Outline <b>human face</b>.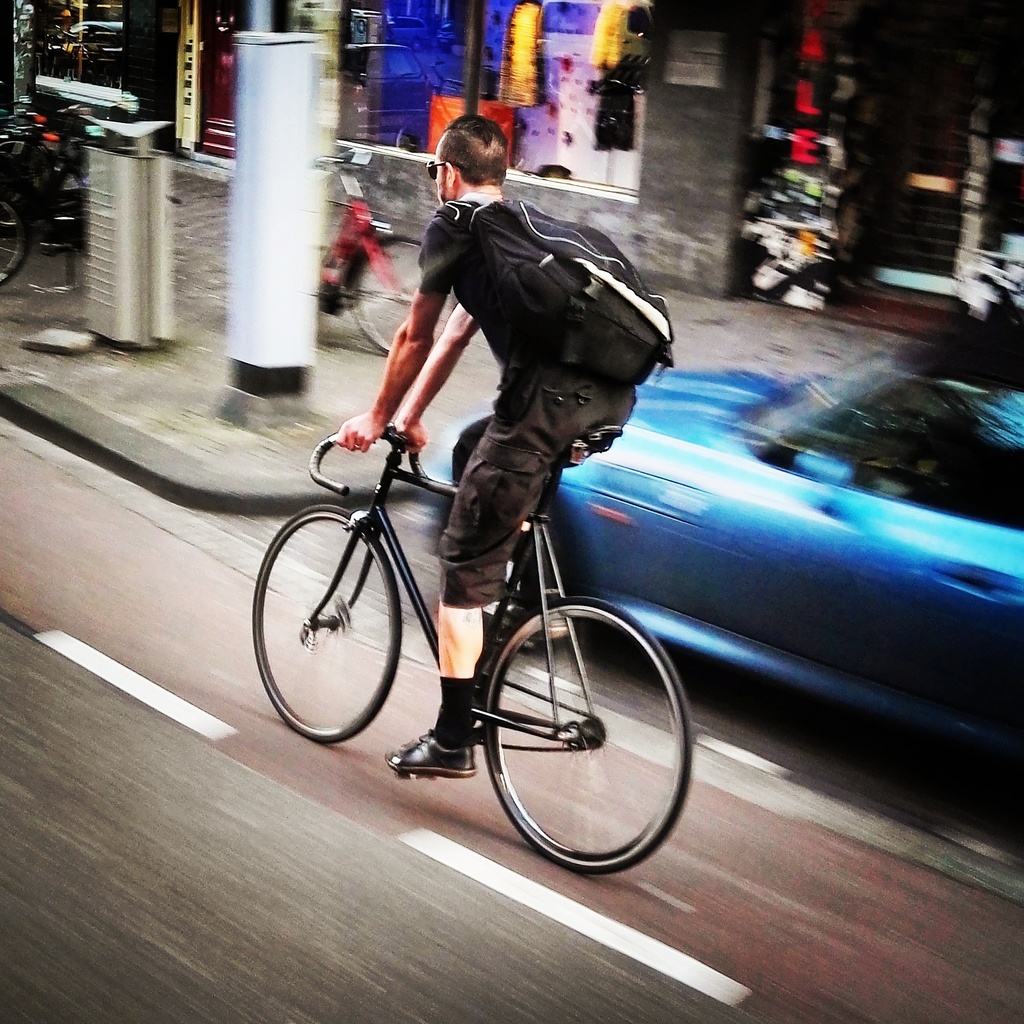
Outline: x1=433, y1=141, x2=442, y2=207.
